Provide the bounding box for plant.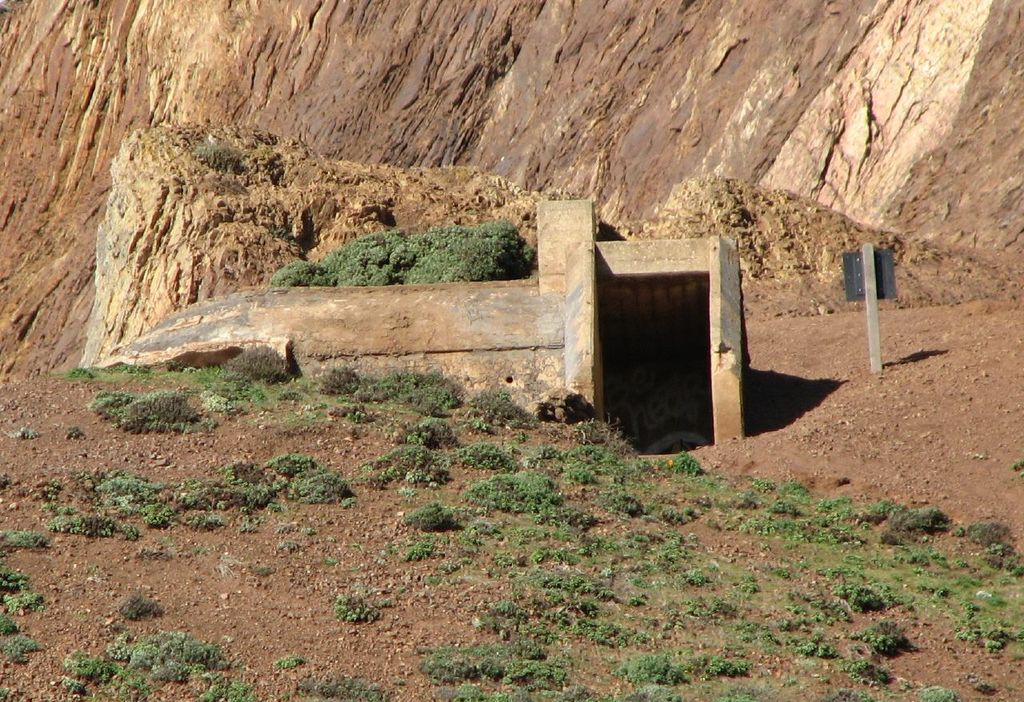
detection(404, 543, 432, 562).
